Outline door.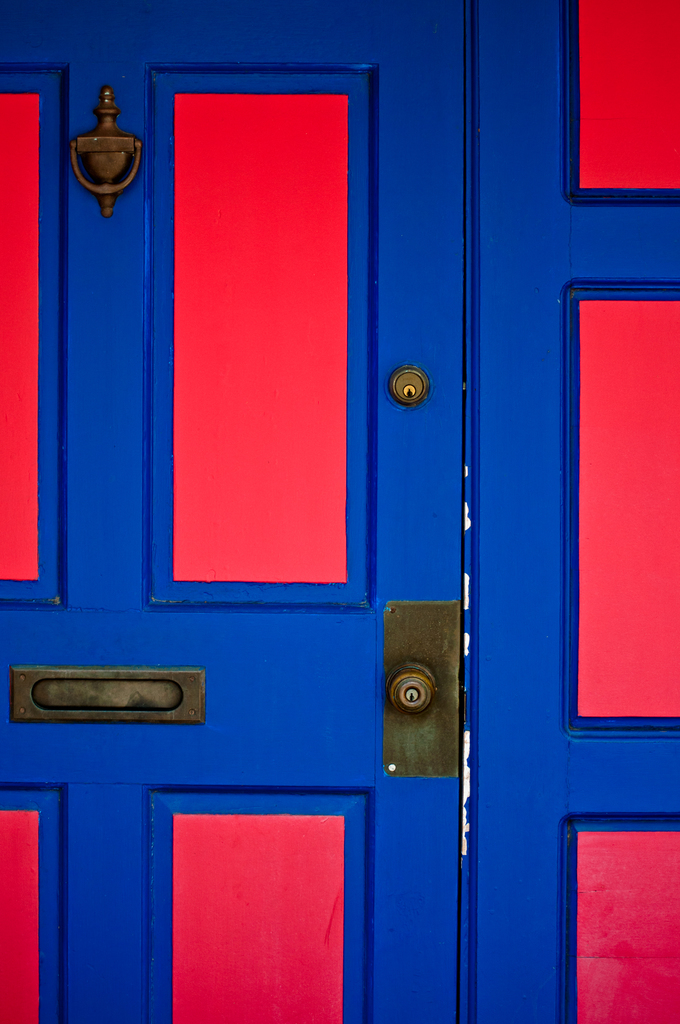
Outline: rect(0, 0, 478, 1023).
